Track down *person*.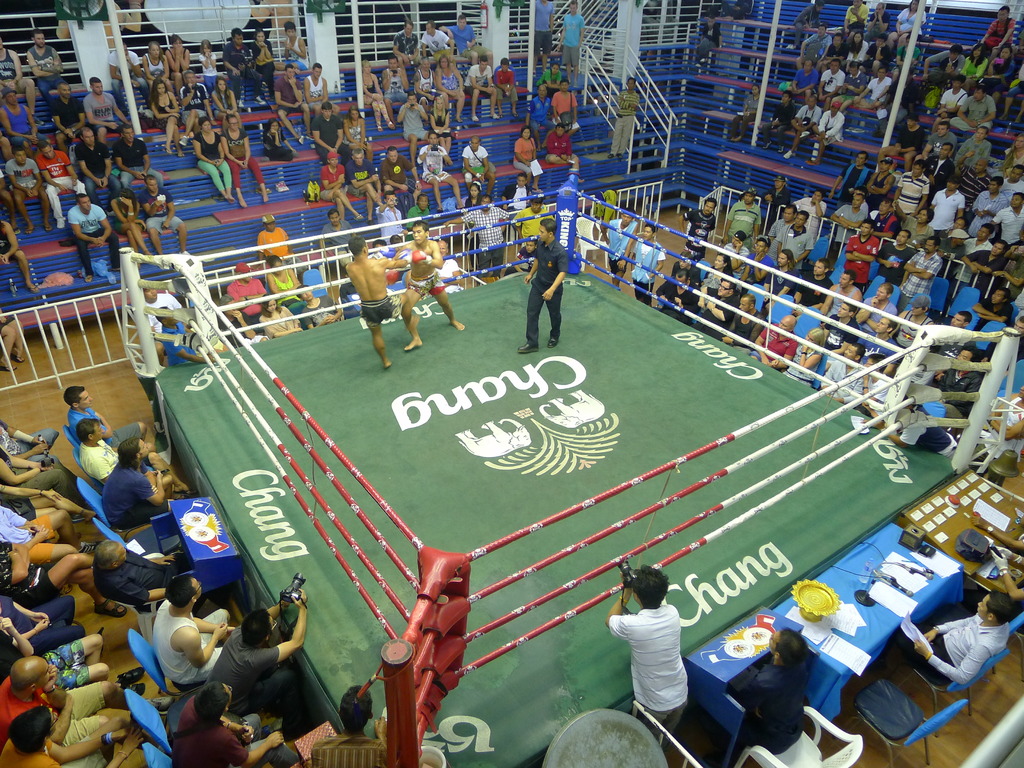
Tracked to [692, 8, 724, 58].
